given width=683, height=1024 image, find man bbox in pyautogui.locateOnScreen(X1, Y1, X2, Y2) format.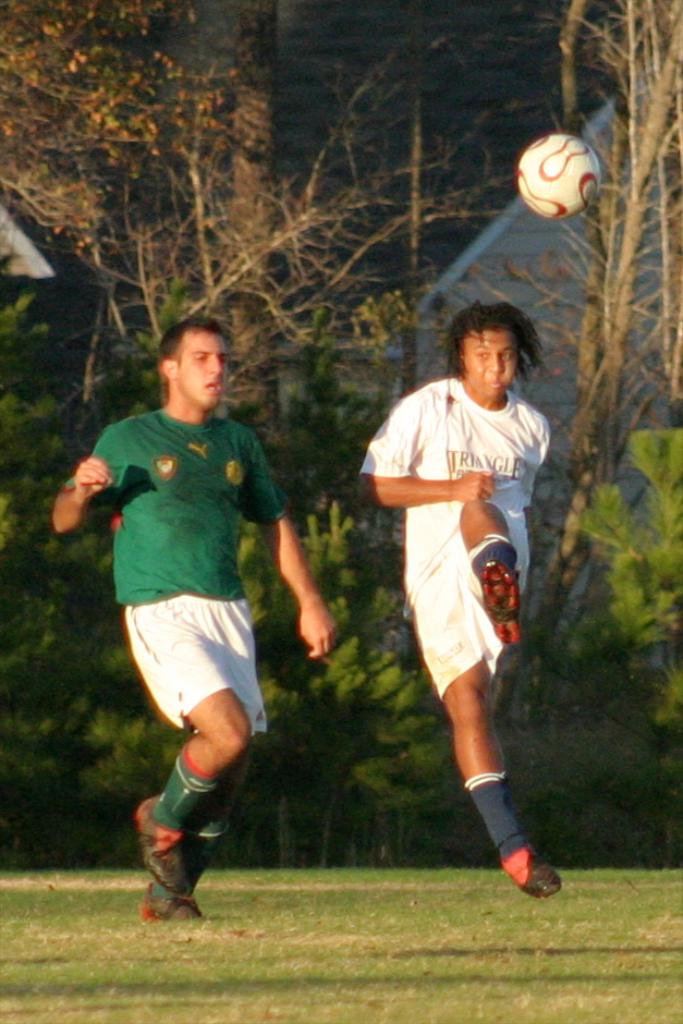
pyautogui.locateOnScreen(352, 297, 557, 887).
